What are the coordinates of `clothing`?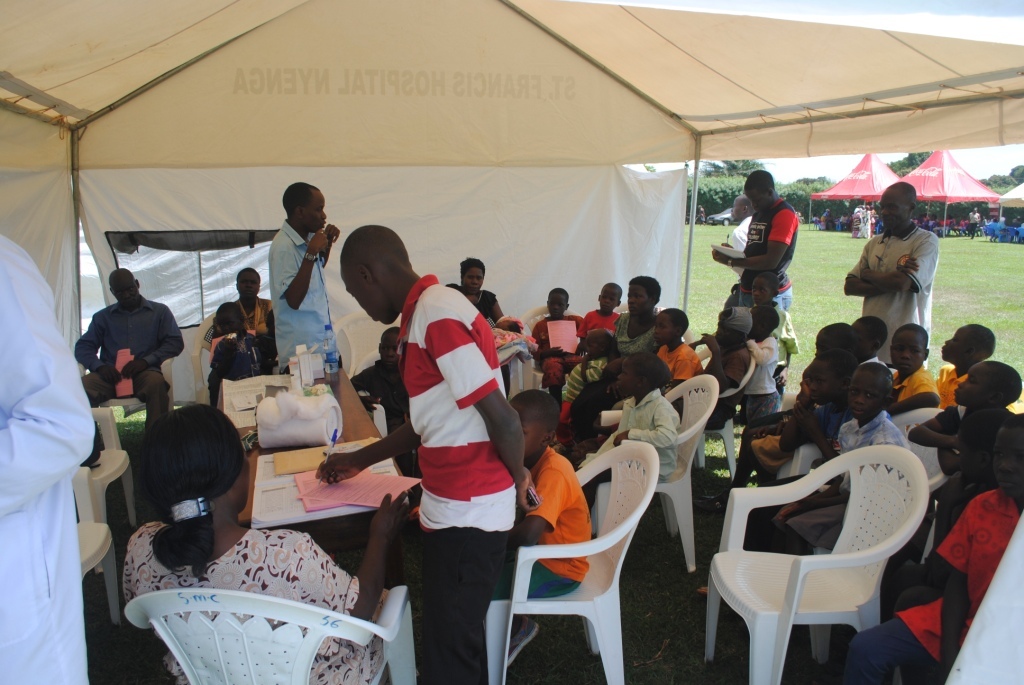
[738, 199, 802, 308].
